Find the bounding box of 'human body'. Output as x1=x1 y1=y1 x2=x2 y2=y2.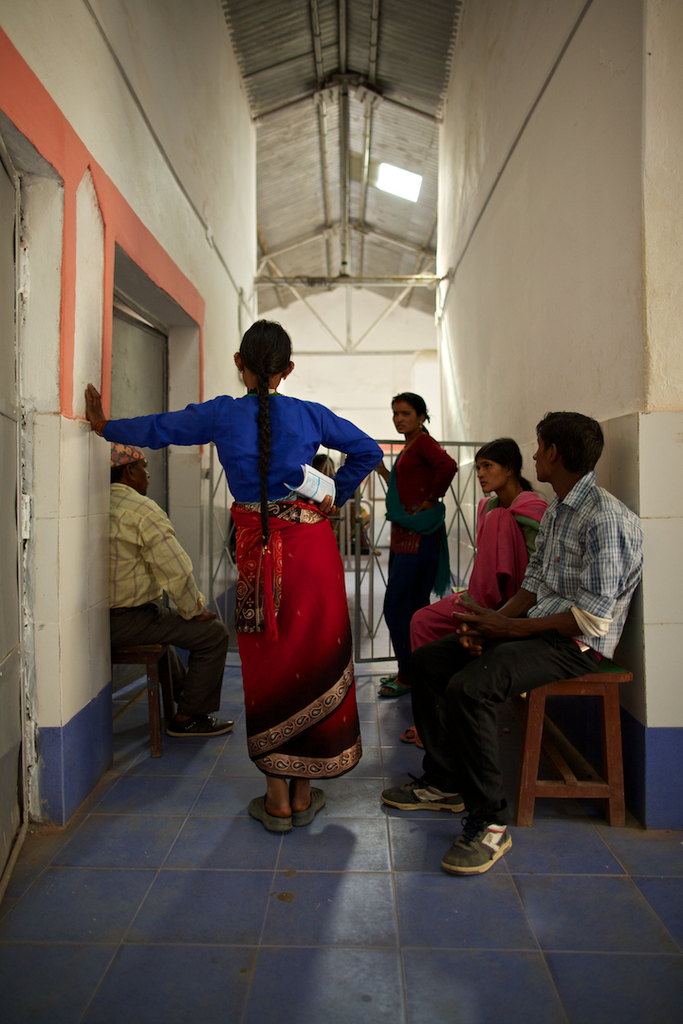
x1=374 y1=393 x2=454 y2=703.
